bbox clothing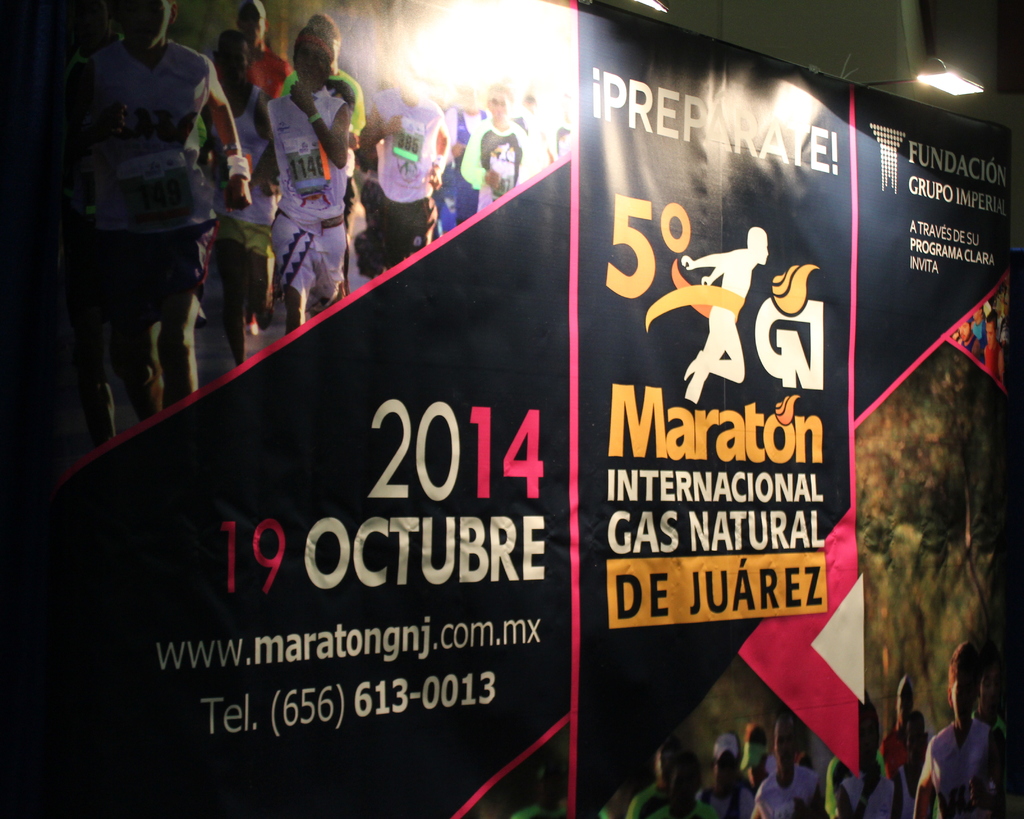
829 746 886 813
